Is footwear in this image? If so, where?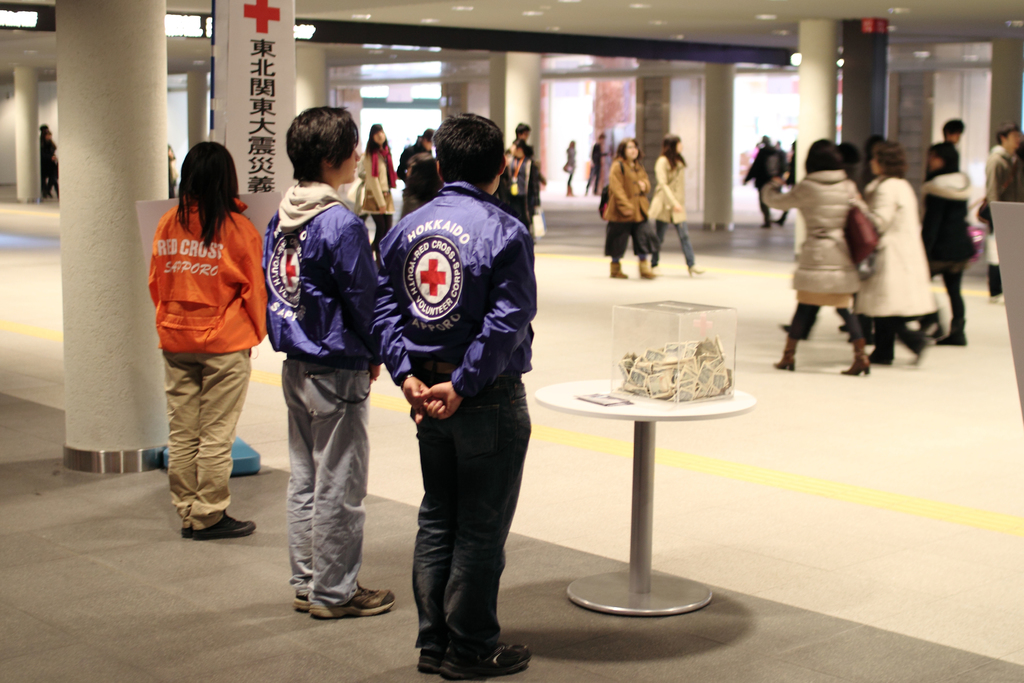
Yes, at <bbox>414, 643, 449, 673</bbox>.
